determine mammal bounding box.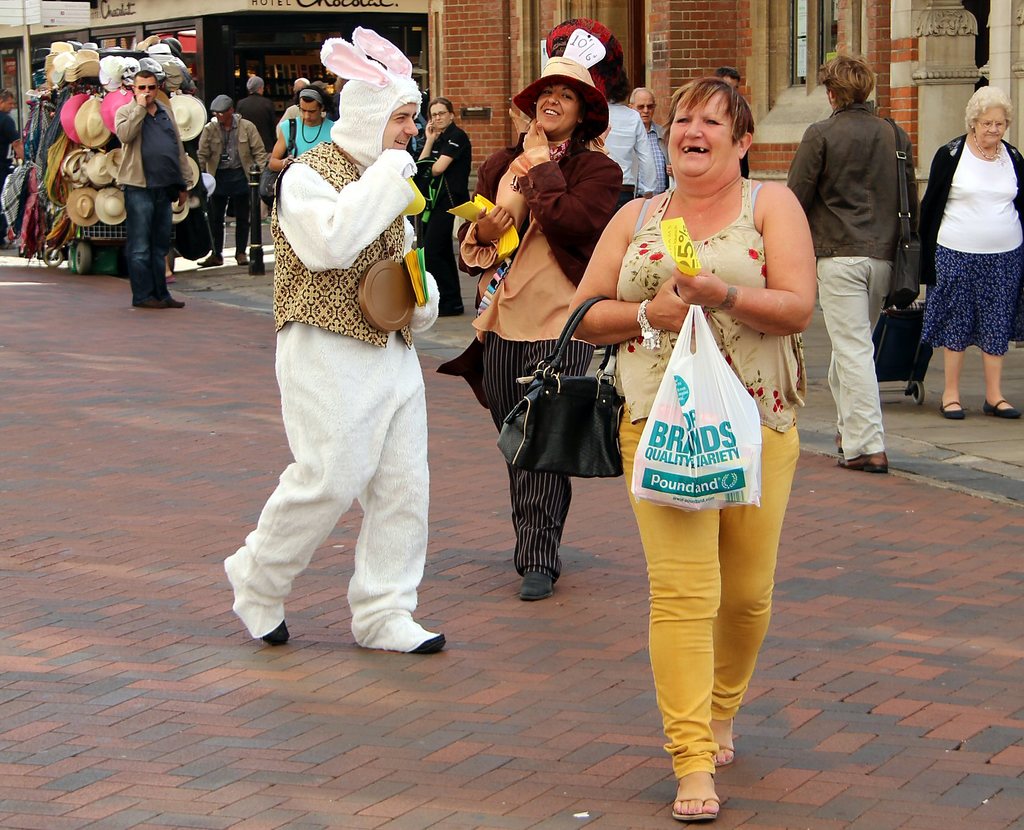
Determined: (568, 74, 817, 820).
